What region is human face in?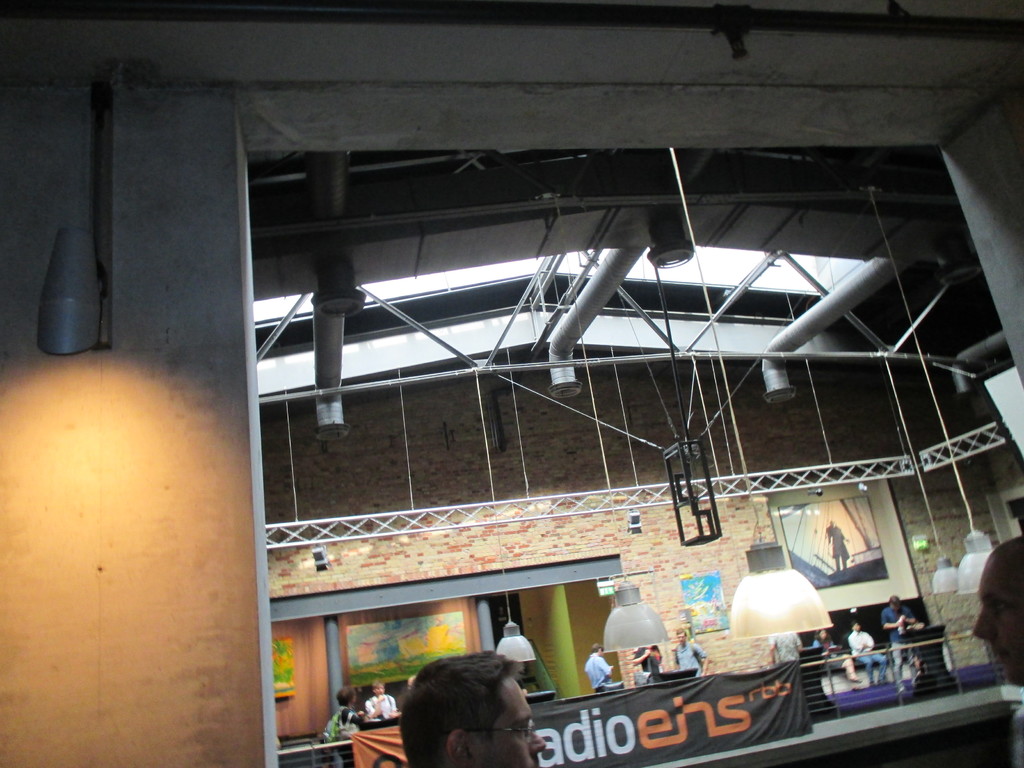
box=[676, 632, 688, 648].
